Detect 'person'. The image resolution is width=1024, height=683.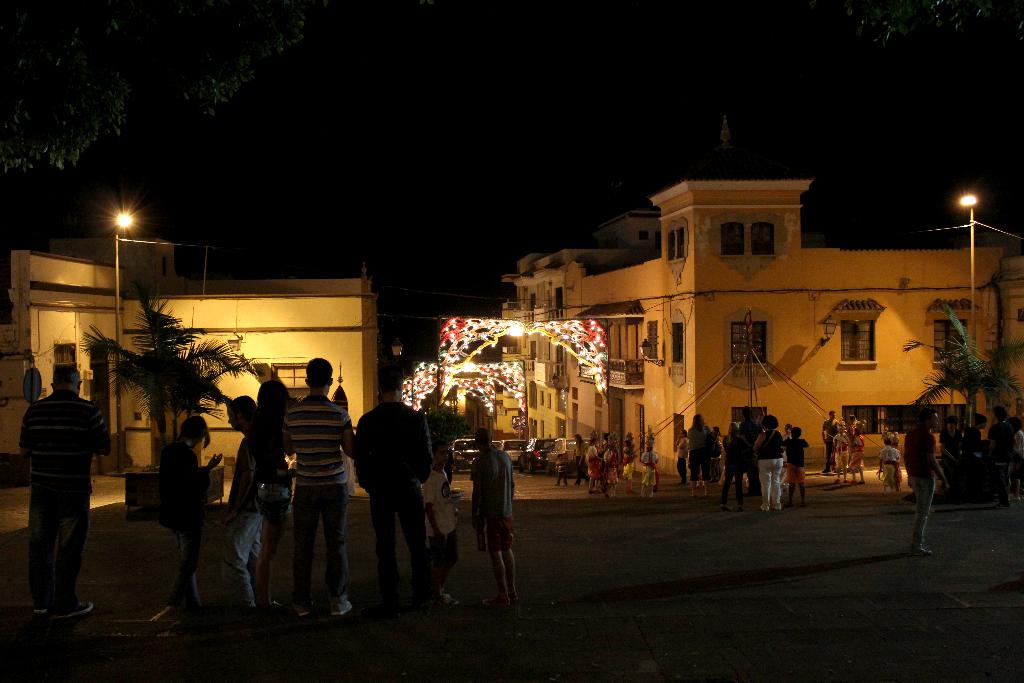
(x1=722, y1=420, x2=751, y2=513).
